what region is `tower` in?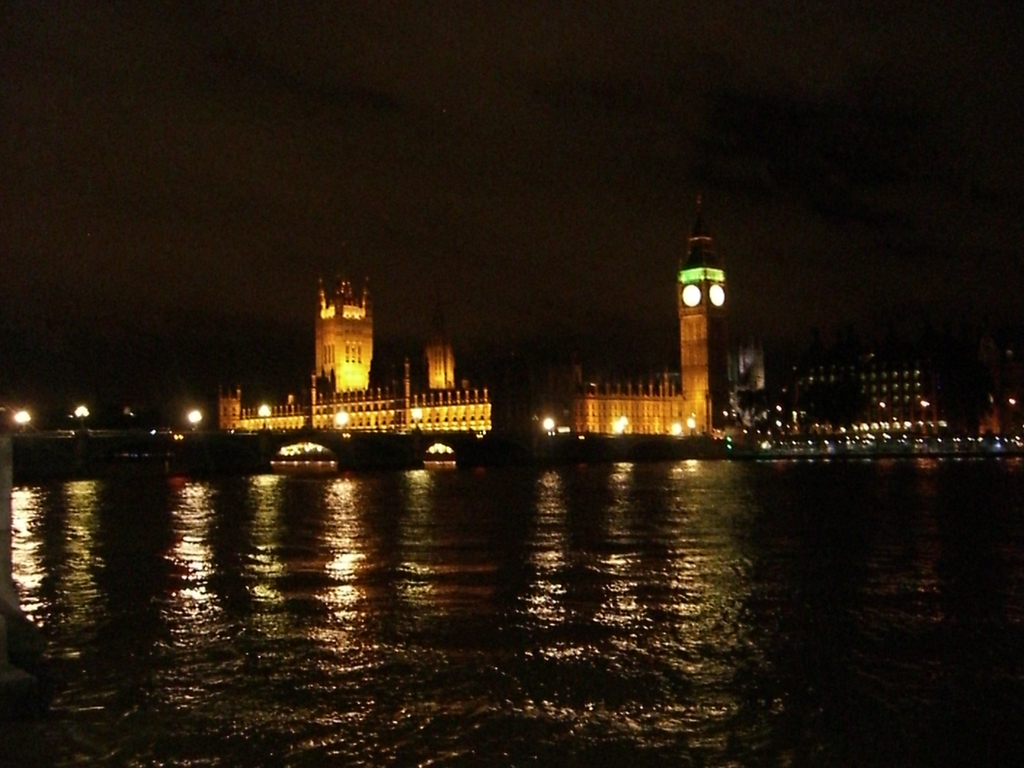
(304,265,369,401).
